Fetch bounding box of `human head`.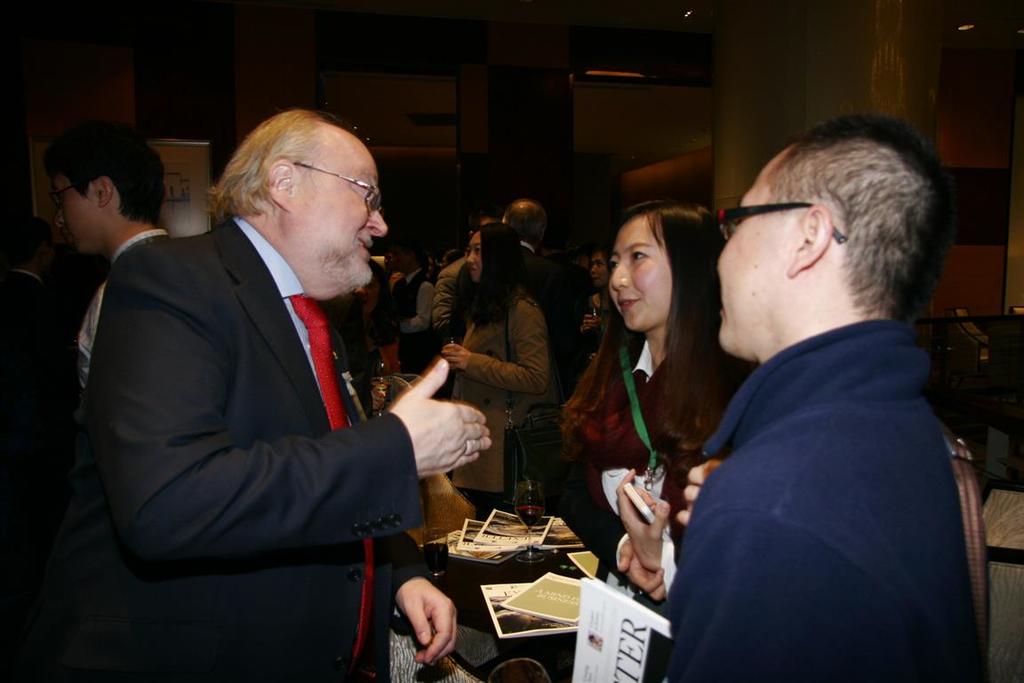
Bbox: 468, 223, 526, 329.
